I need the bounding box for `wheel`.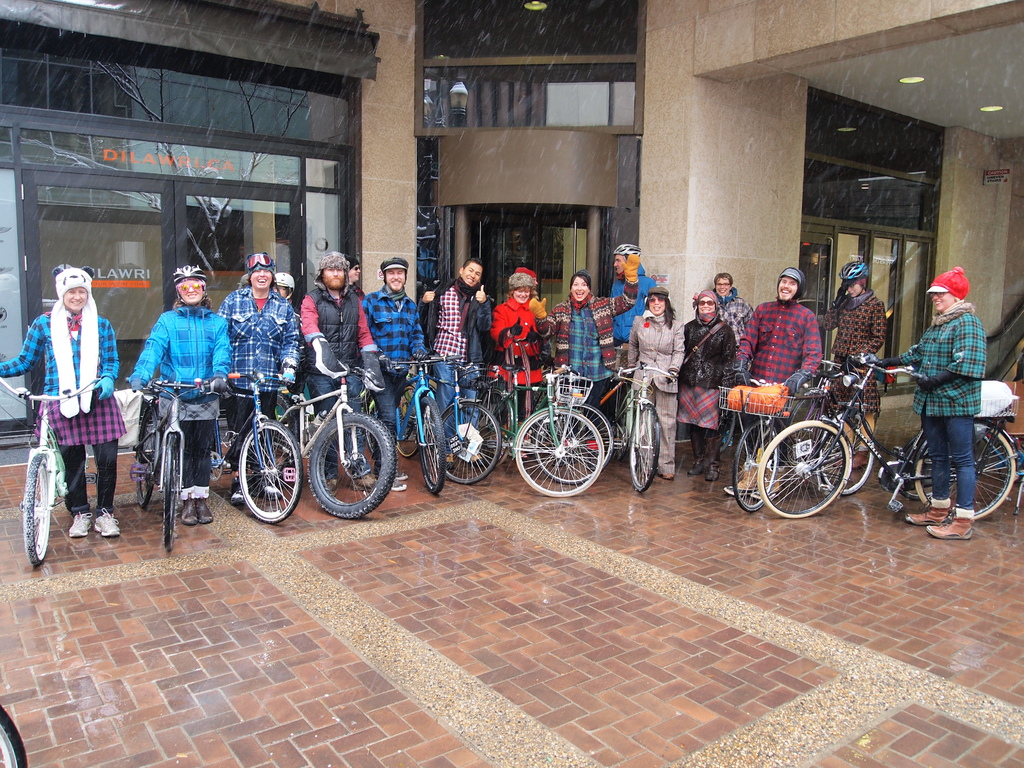
Here it is: bbox=[759, 420, 853, 520].
